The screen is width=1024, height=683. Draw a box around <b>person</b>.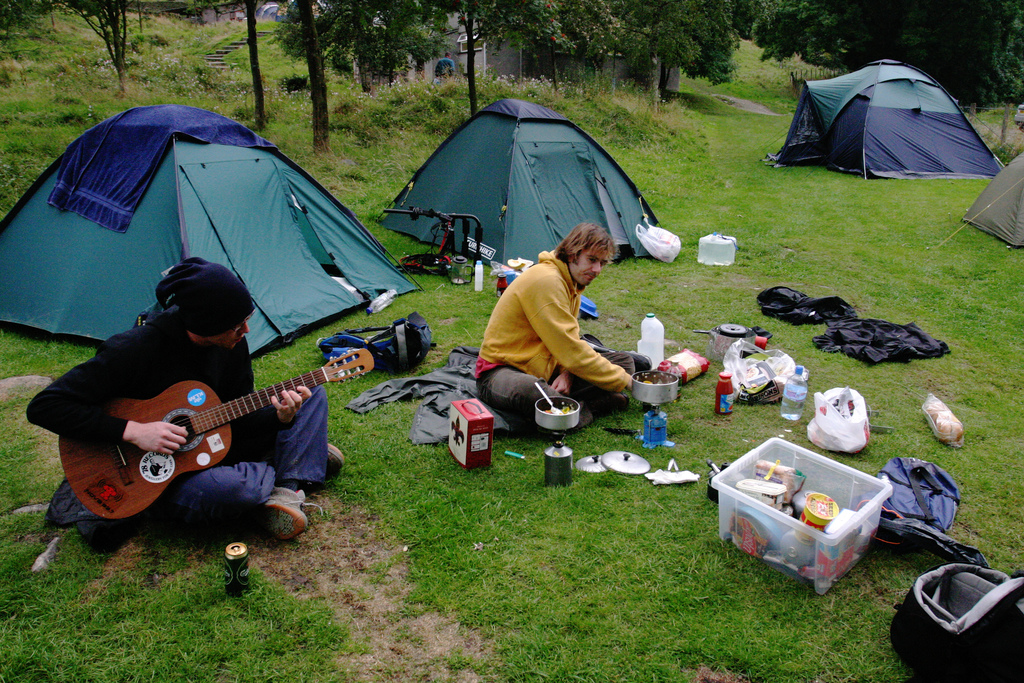
434 53 455 78.
